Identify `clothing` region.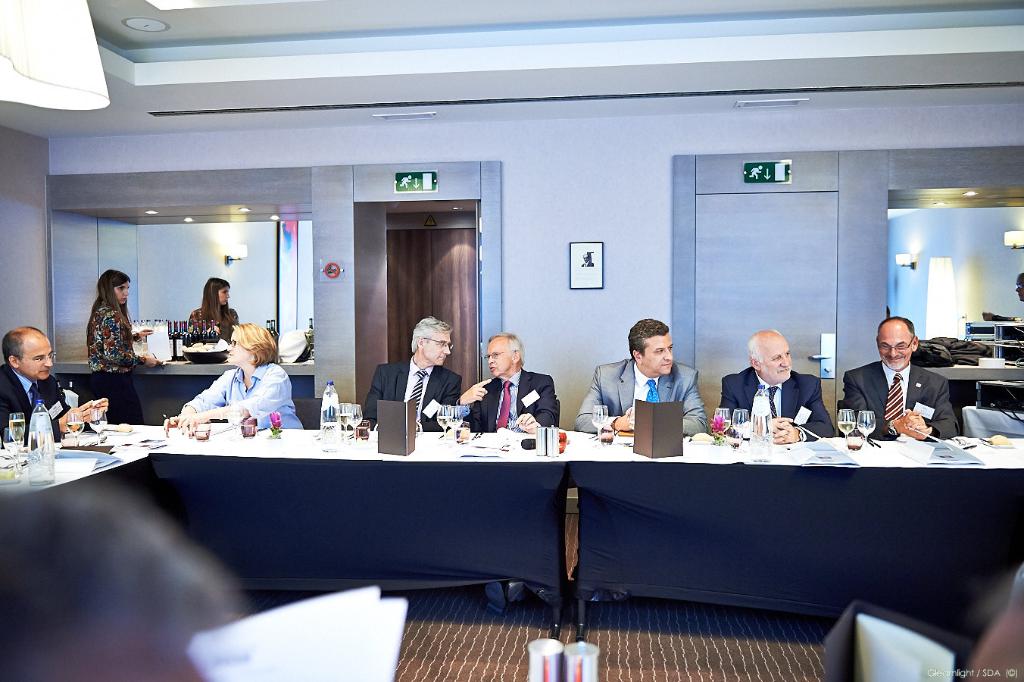
Region: [720,361,829,445].
